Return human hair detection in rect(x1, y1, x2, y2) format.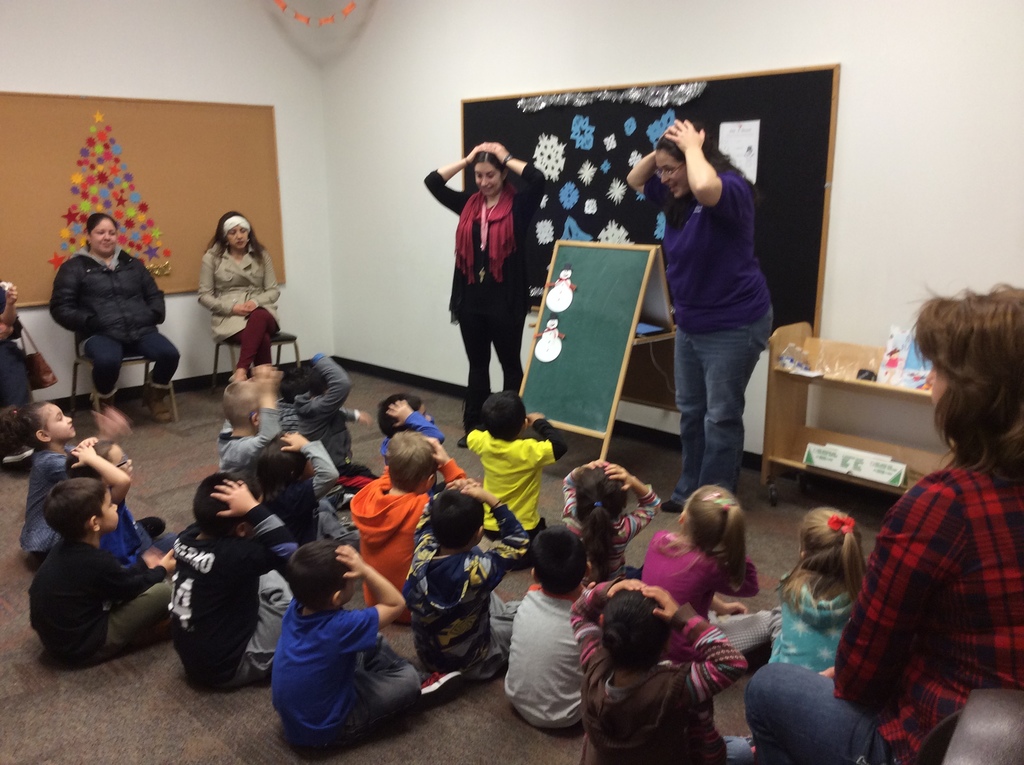
rect(287, 366, 323, 394).
